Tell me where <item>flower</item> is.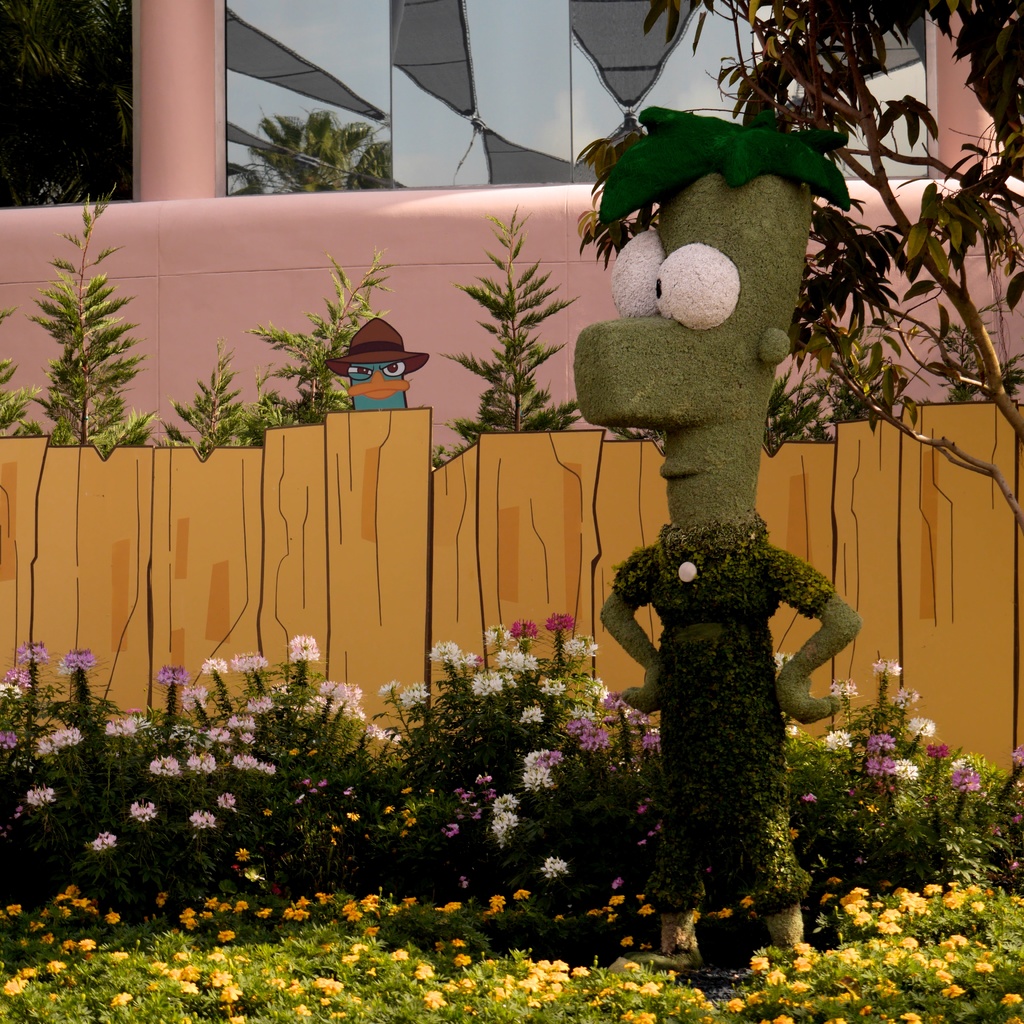
<item>flower</item> is at left=898, top=757, right=921, bottom=780.
